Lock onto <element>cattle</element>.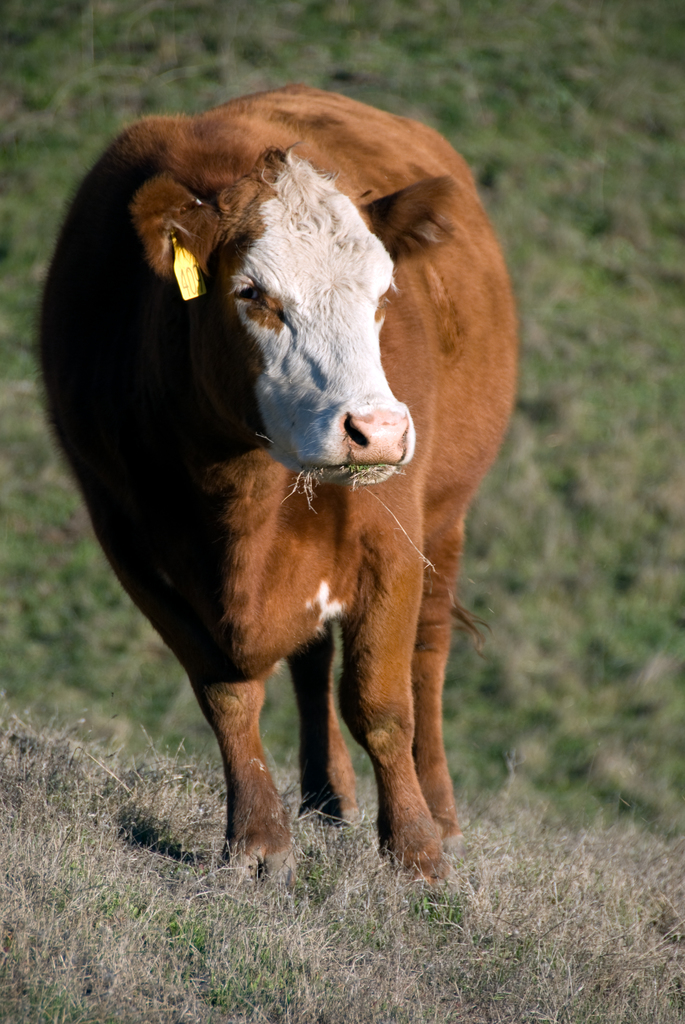
Locked: [32, 95, 526, 879].
